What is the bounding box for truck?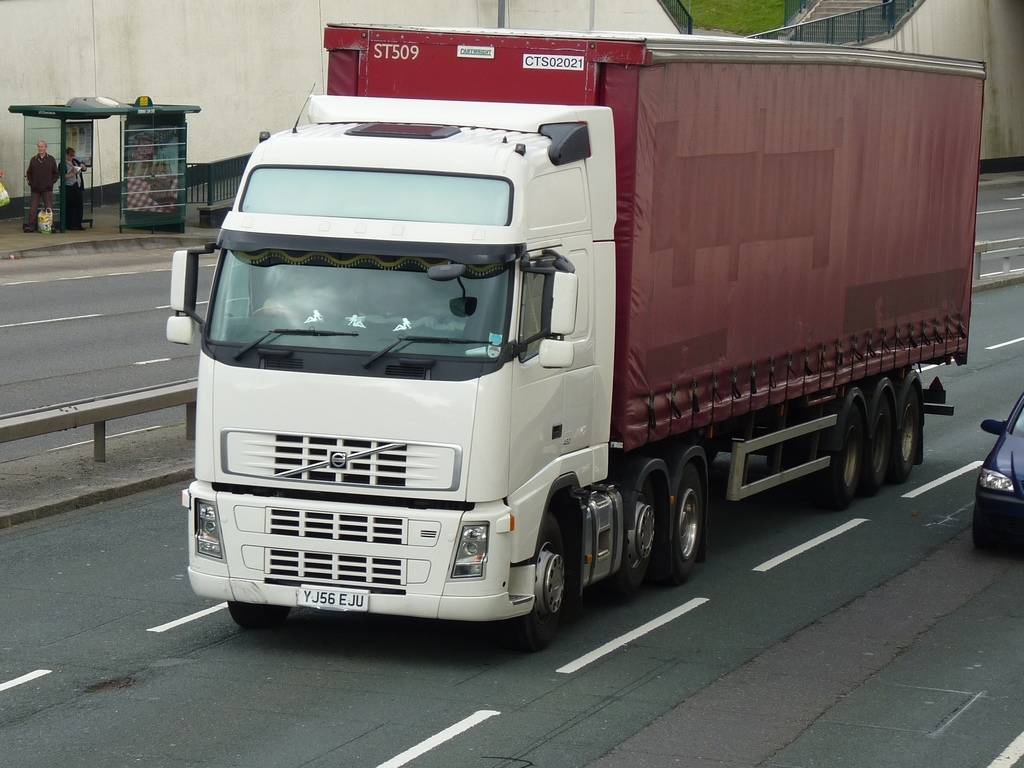
box=[164, 17, 995, 648].
